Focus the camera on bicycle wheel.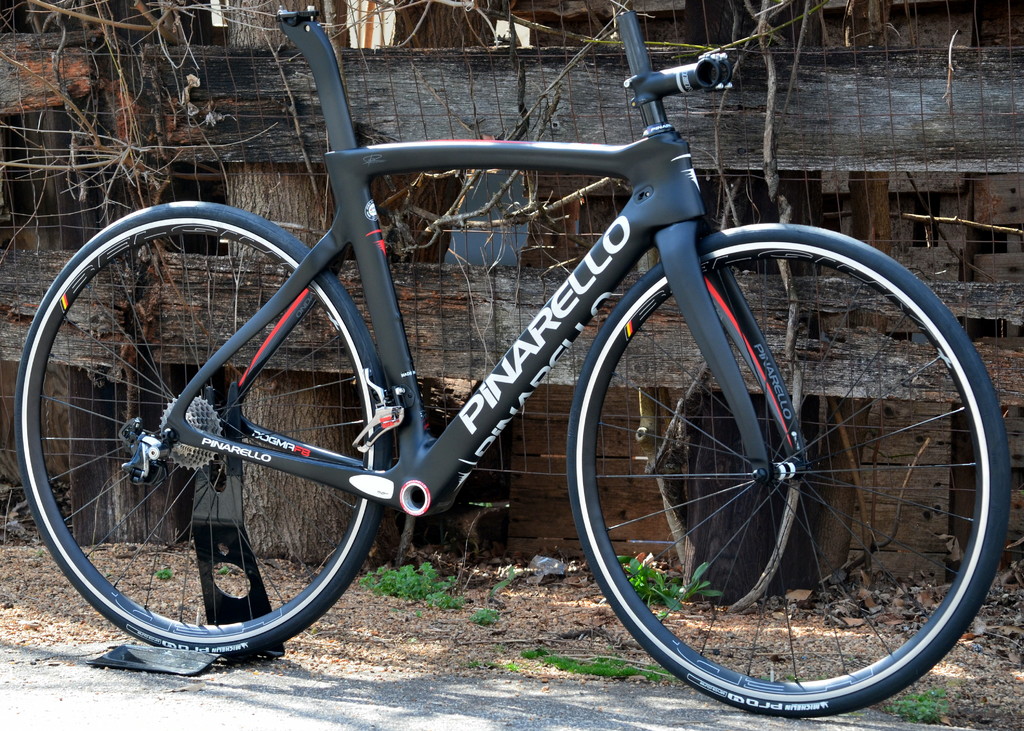
Focus region: bbox(14, 235, 383, 674).
